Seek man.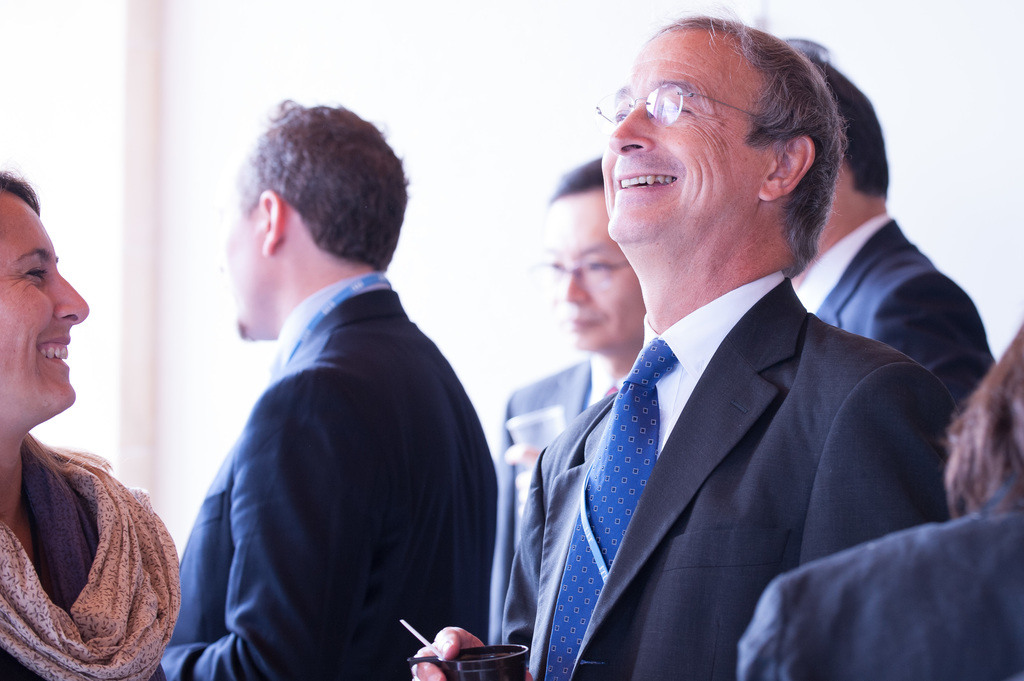
{"left": 776, "top": 38, "right": 998, "bottom": 402}.
